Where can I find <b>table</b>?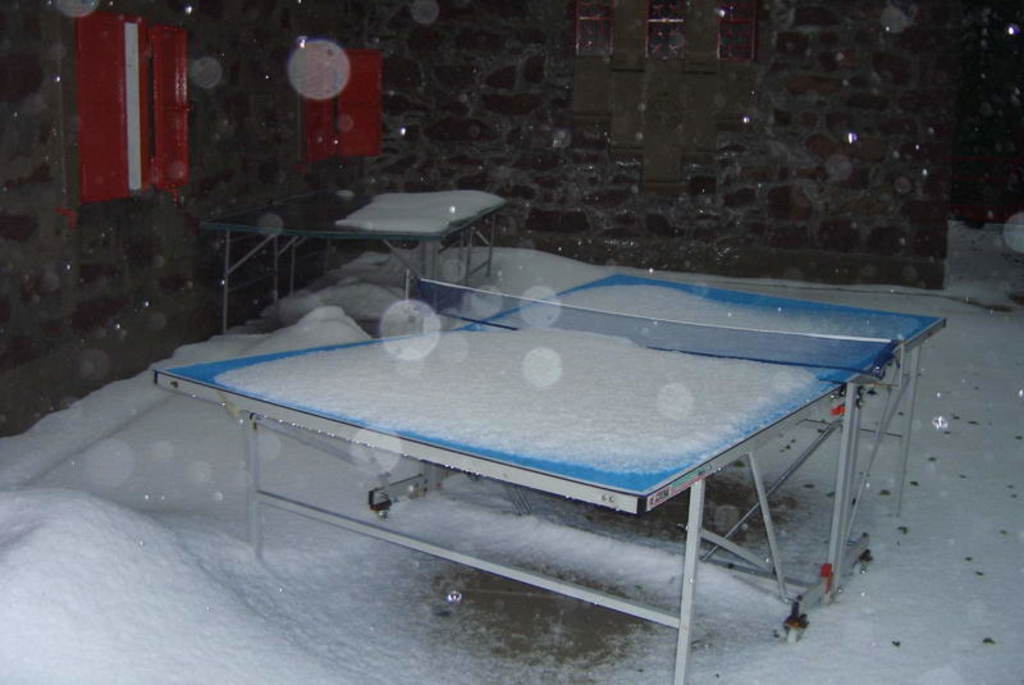
You can find it at box(198, 189, 499, 326).
